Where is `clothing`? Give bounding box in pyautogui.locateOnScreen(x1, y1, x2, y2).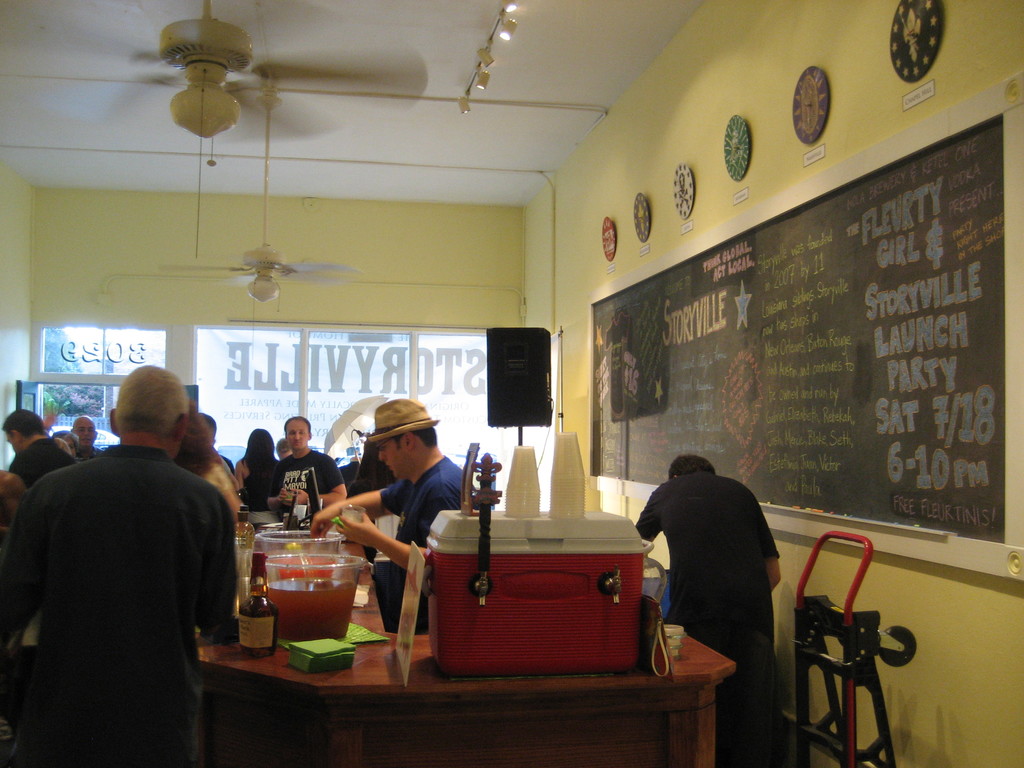
pyautogui.locateOnScreen(14, 399, 260, 767).
